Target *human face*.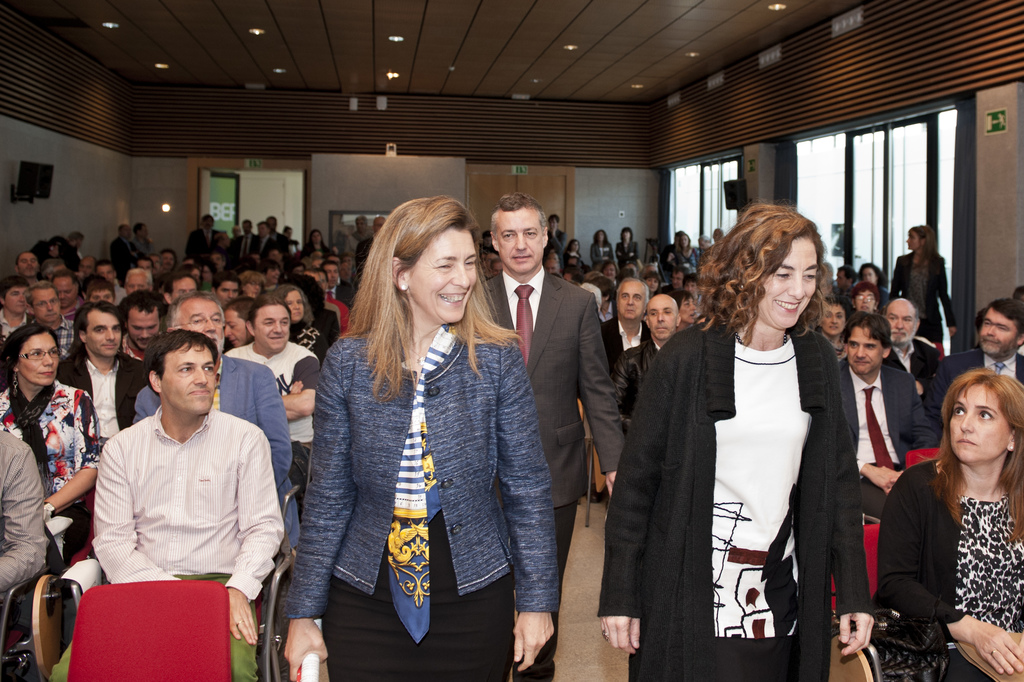
Target region: box(212, 252, 226, 266).
